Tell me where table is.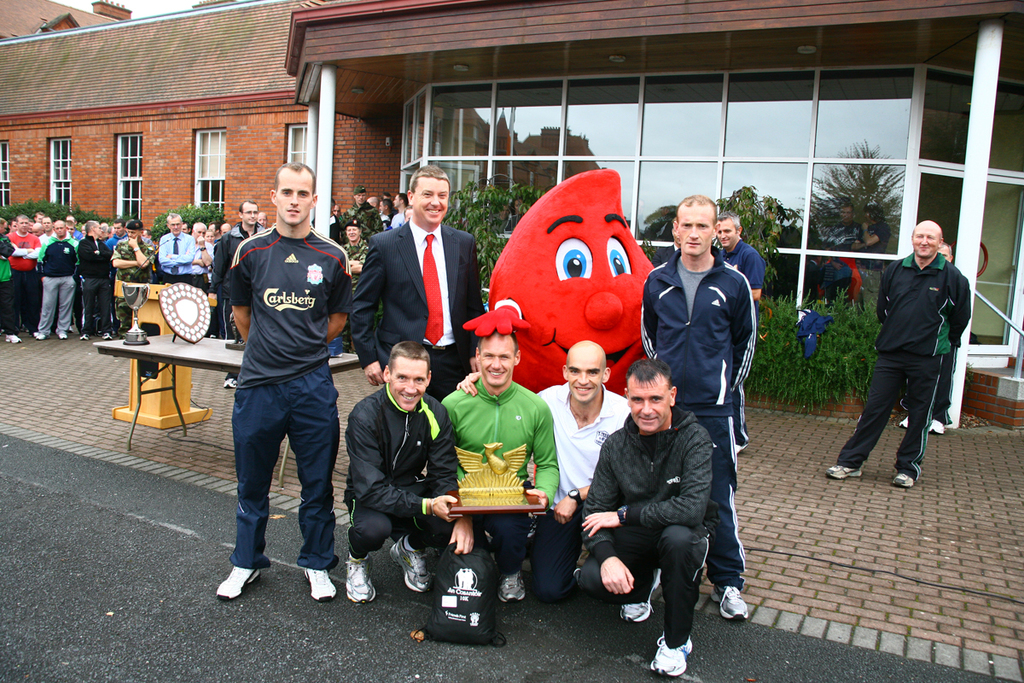
table is at locate(93, 332, 365, 487).
